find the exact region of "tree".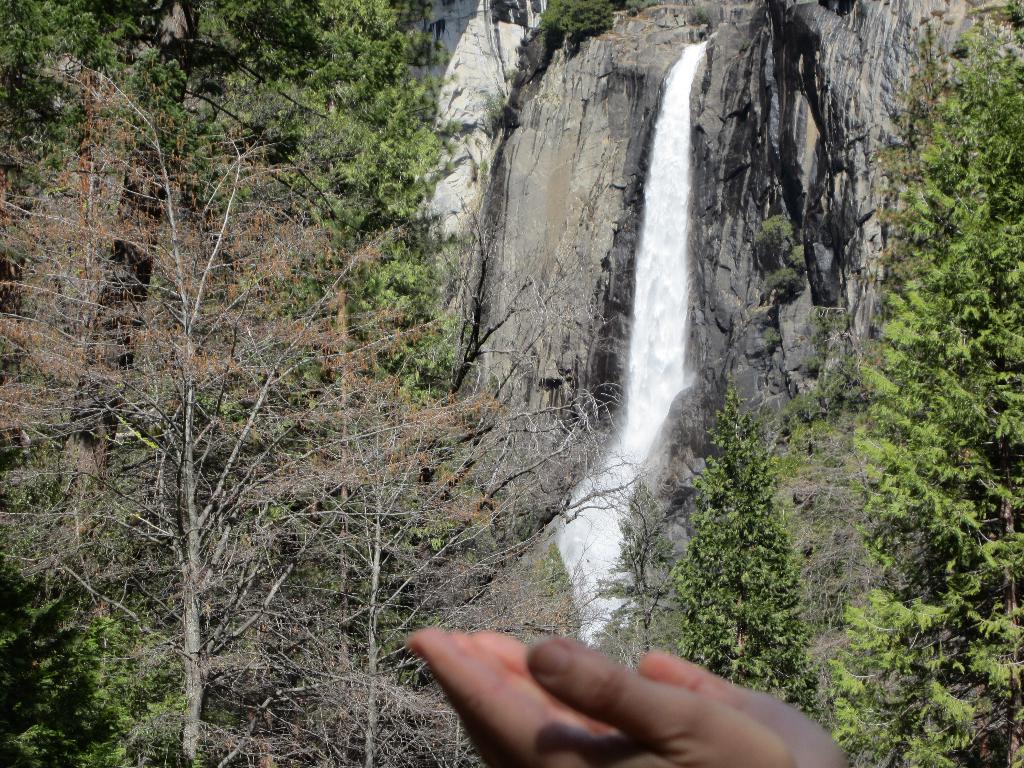
Exact region: left=0, top=56, right=297, bottom=767.
